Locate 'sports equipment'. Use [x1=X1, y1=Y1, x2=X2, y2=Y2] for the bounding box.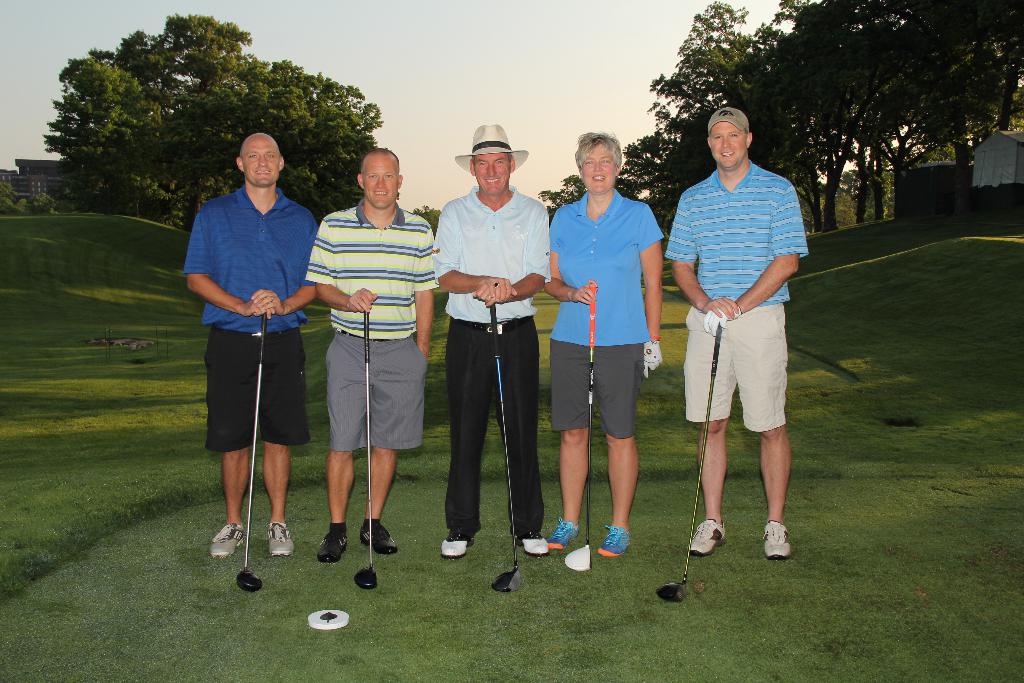
[x1=265, y1=522, x2=296, y2=558].
